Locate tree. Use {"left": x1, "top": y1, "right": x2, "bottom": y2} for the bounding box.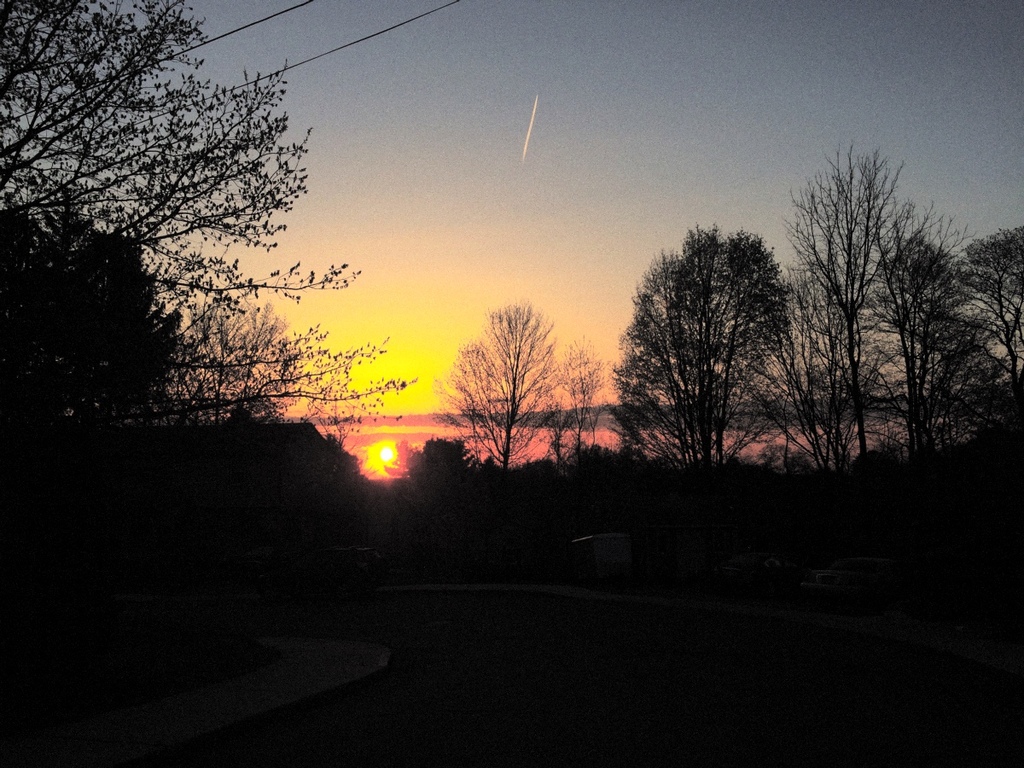
{"left": 437, "top": 303, "right": 595, "bottom": 480}.
